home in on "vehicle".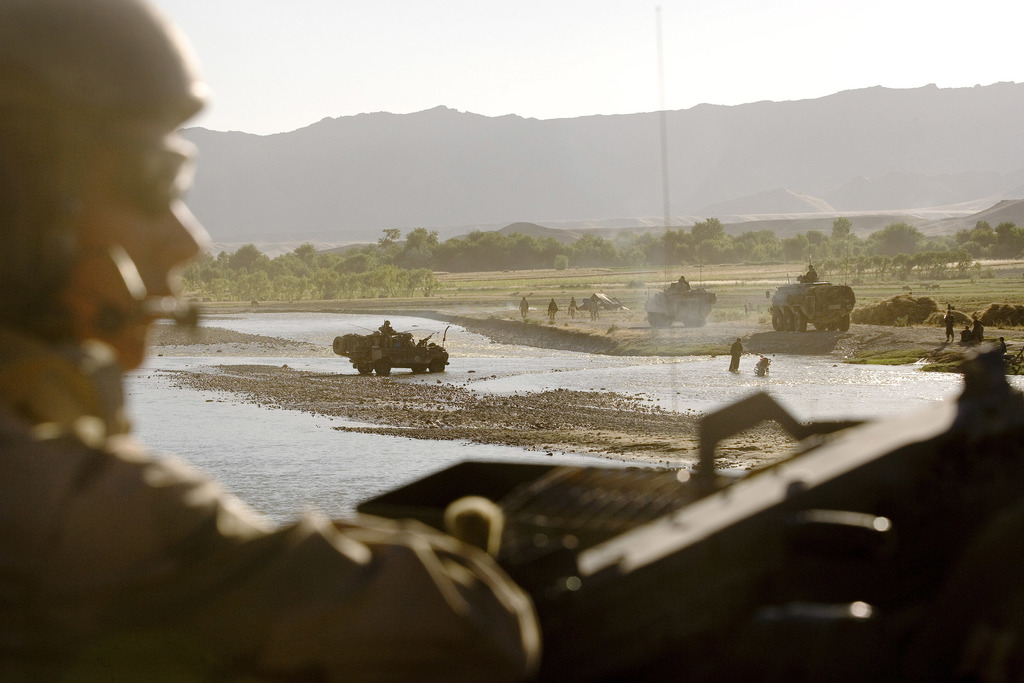
Homed in at locate(331, 324, 452, 374).
